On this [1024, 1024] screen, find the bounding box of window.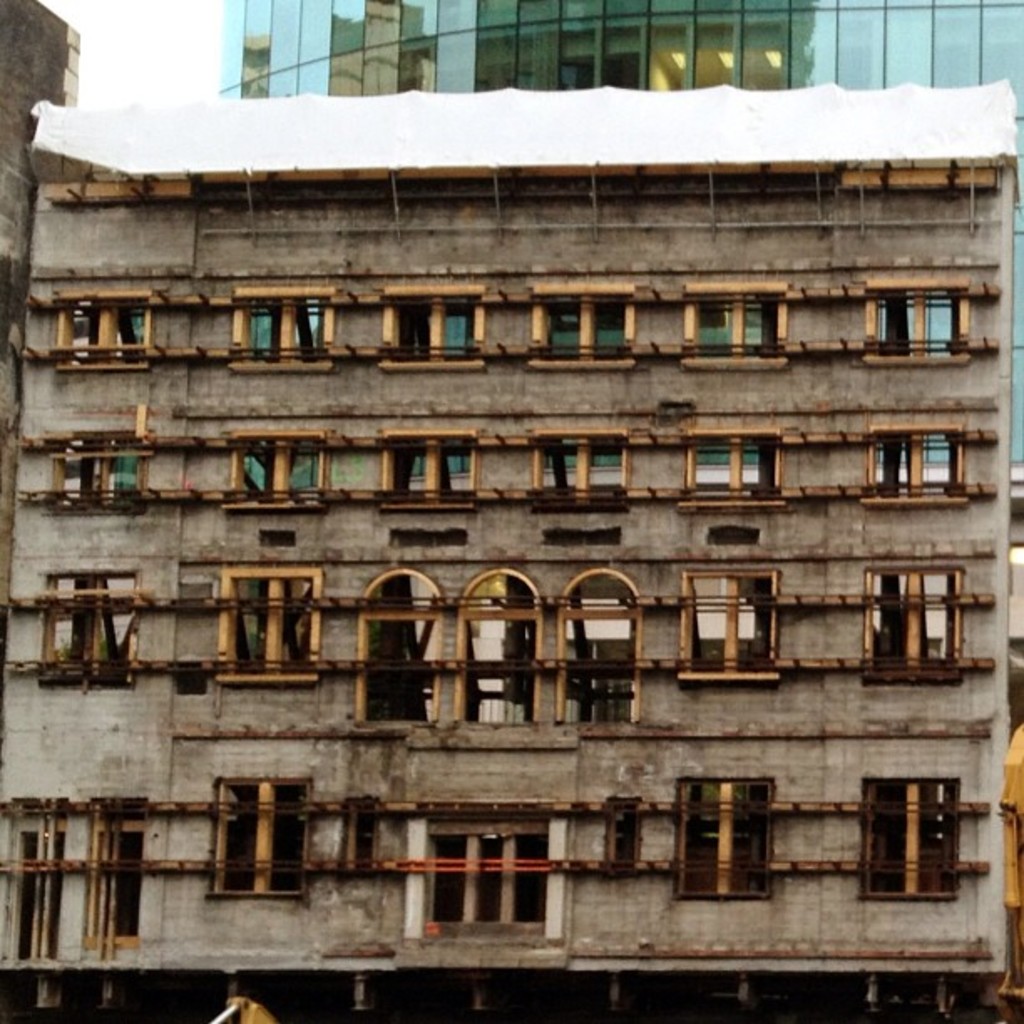
Bounding box: <bbox>223, 569, 326, 686</bbox>.
